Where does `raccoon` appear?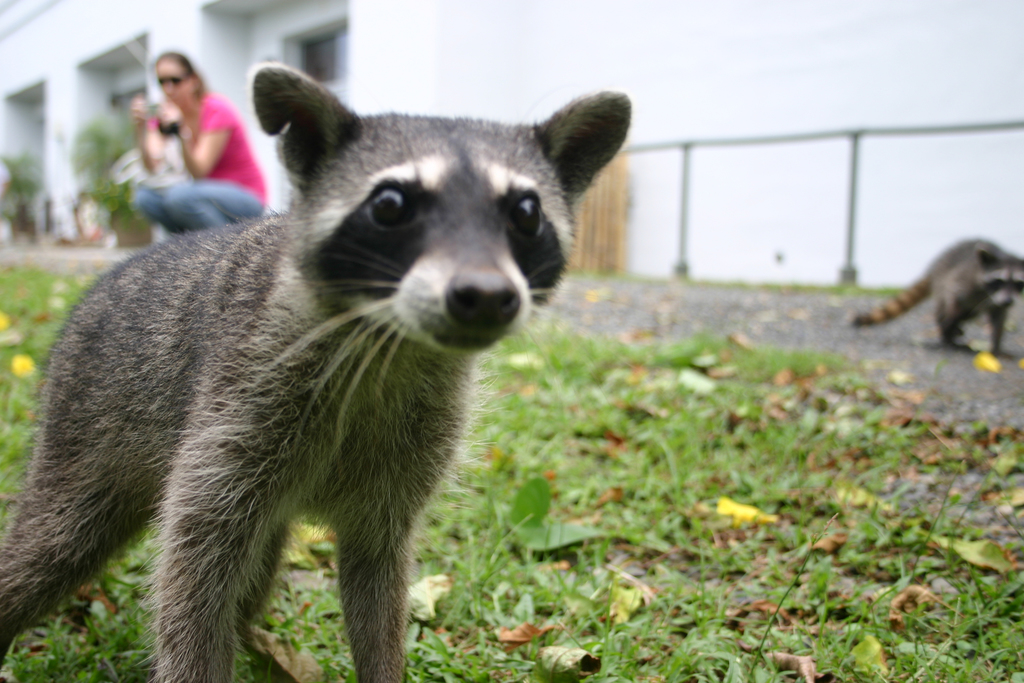
Appears at [left=0, top=61, right=629, bottom=682].
